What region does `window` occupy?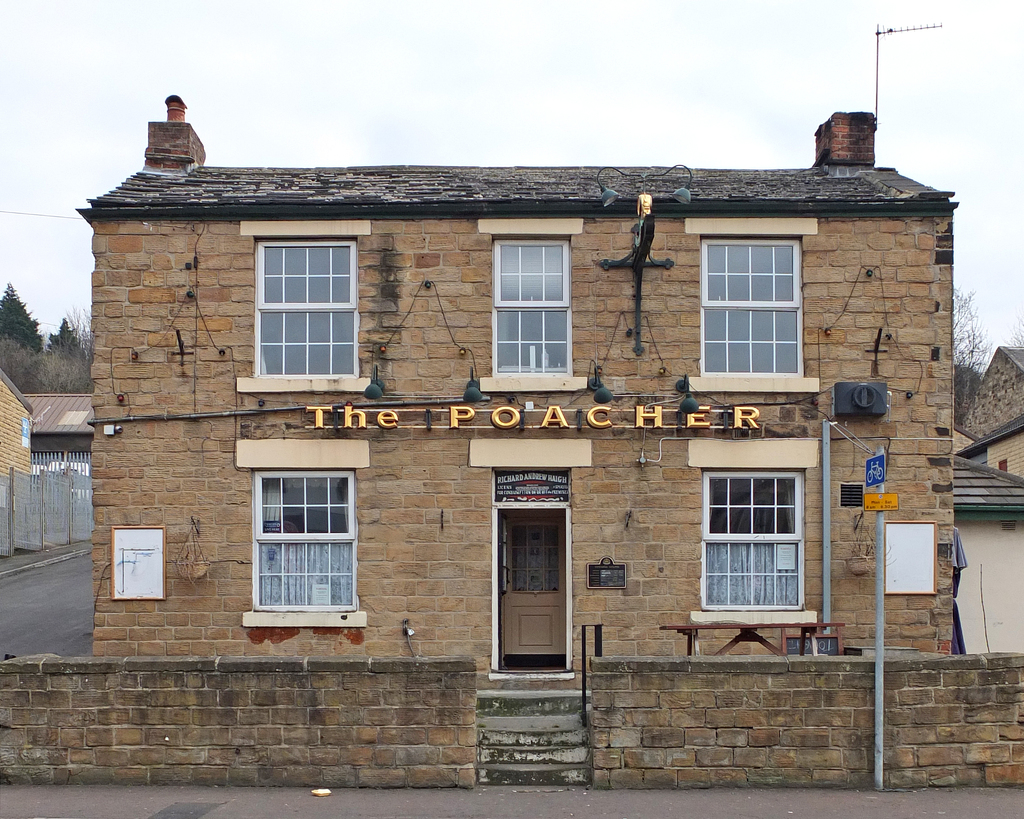
region(688, 436, 820, 624).
